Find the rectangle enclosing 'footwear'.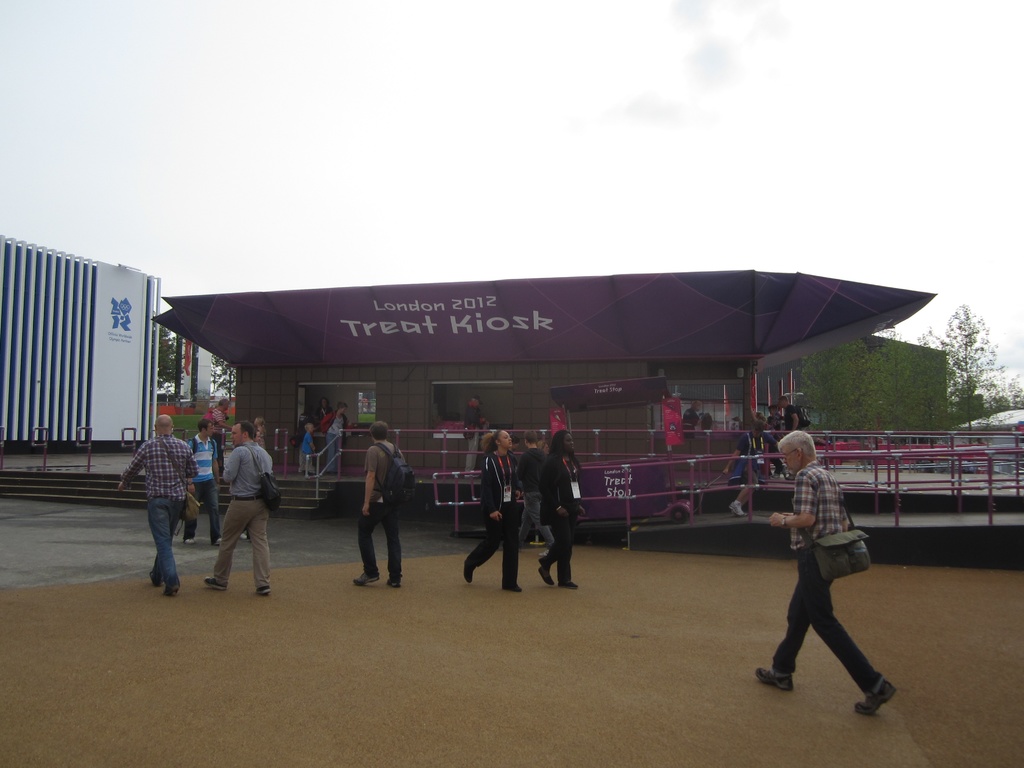
box=[540, 566, 557, 585].
